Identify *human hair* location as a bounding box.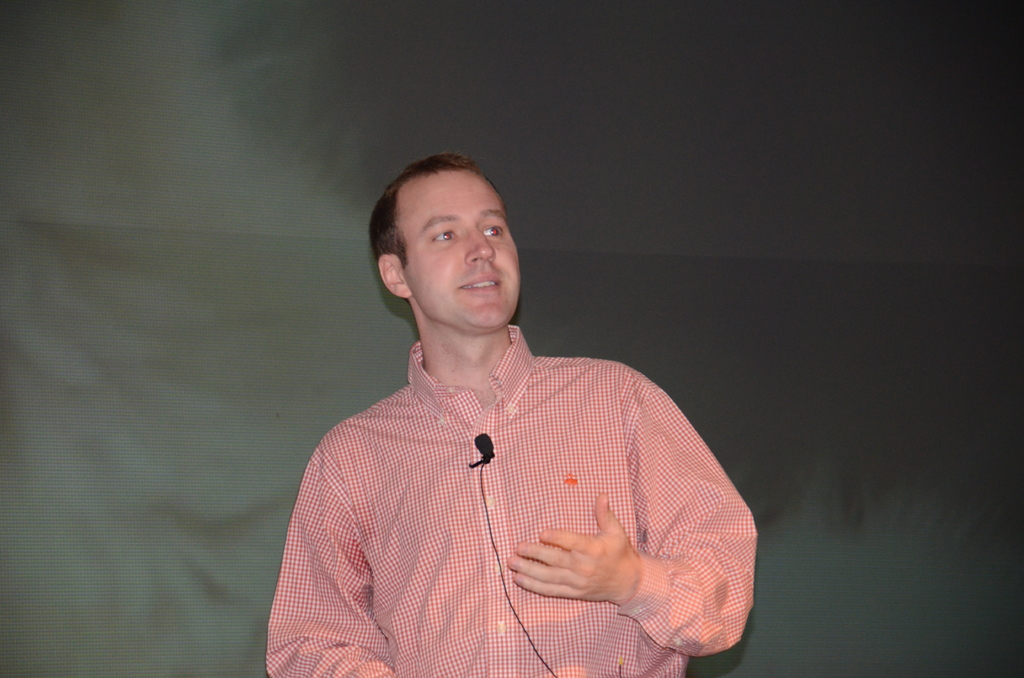
locate(360, 150, 521, 337).
